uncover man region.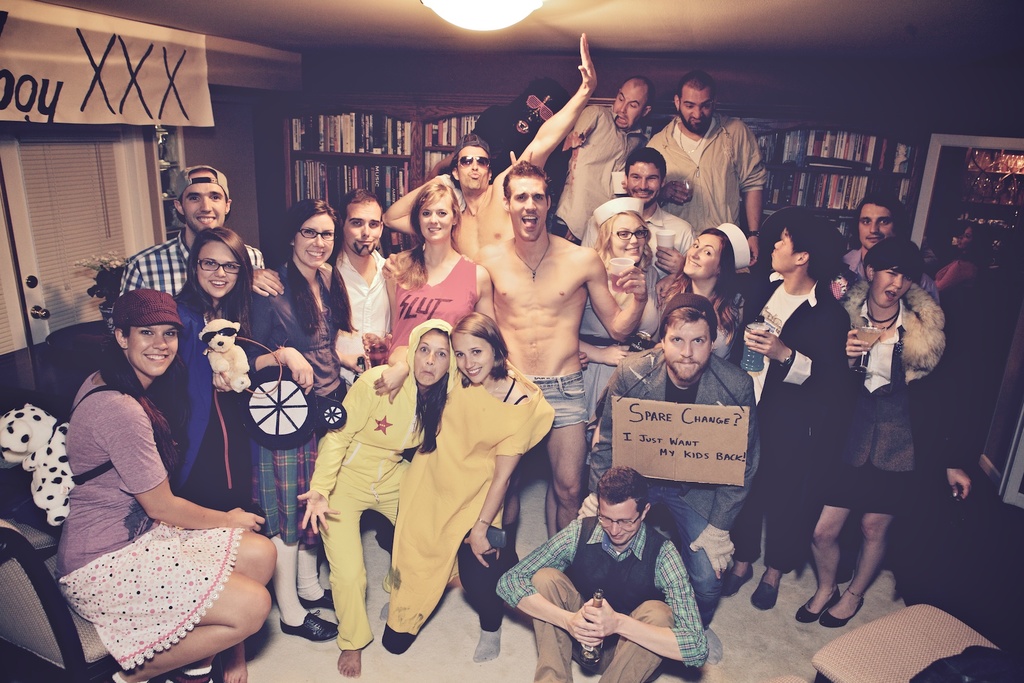
Uncovered: l=648, t=68, r=767, b=264.
